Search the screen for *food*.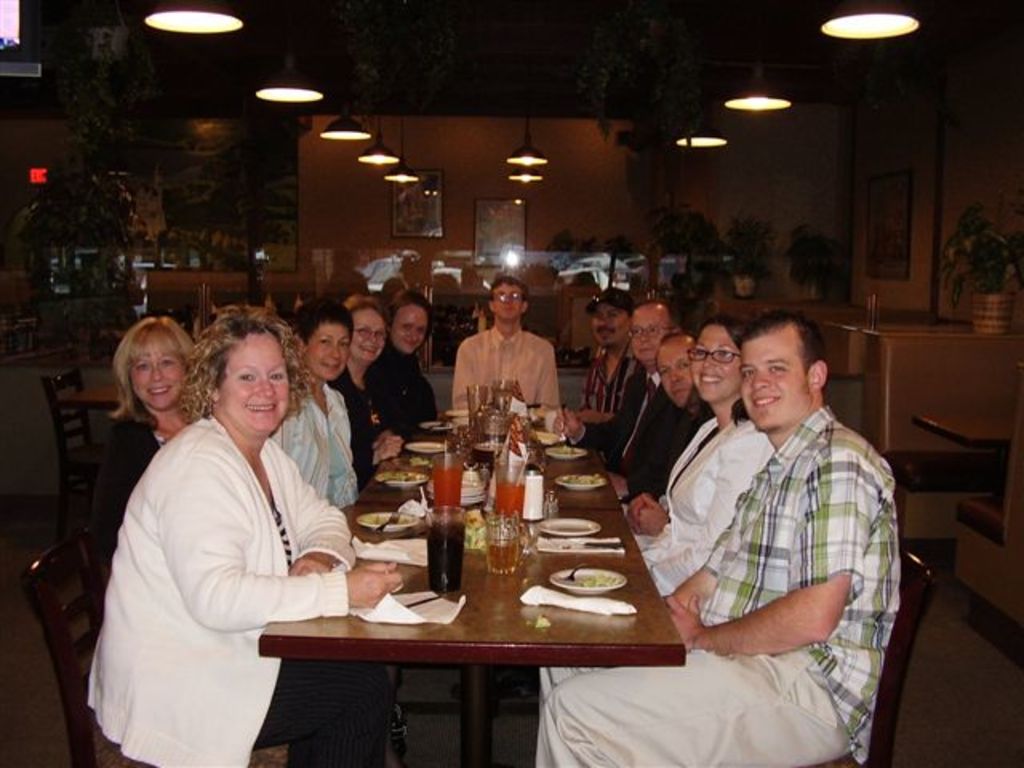
Found at 562, 568, 616, 587.
